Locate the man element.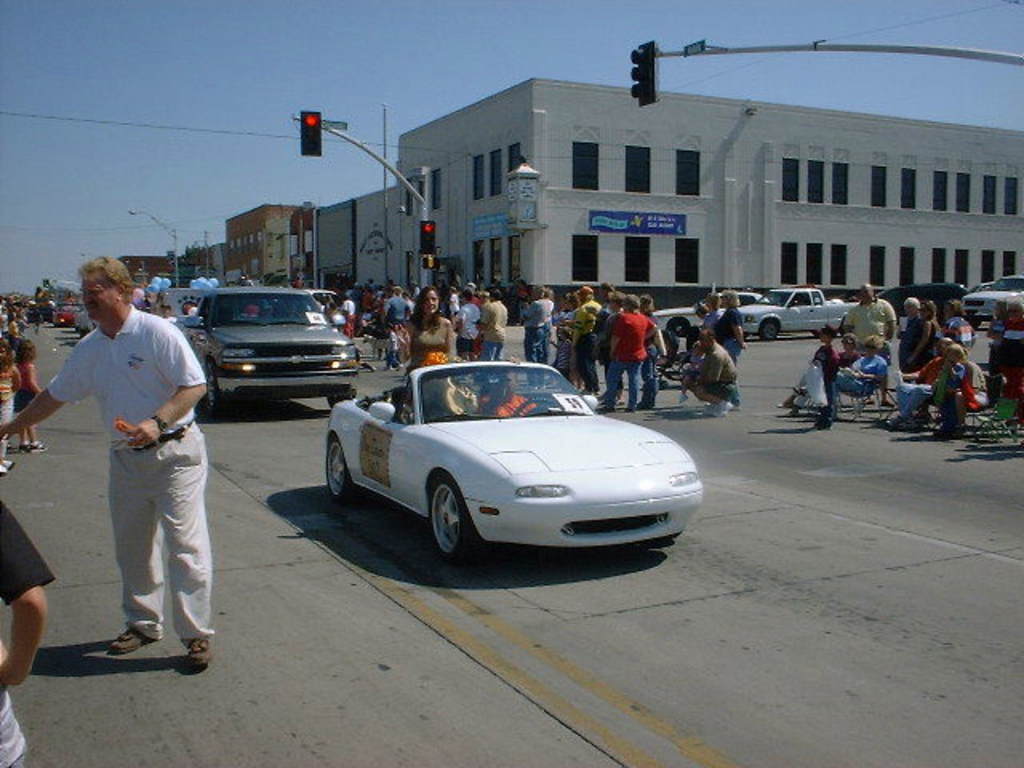
Element bbox: {"left": 846, "top": 285, "right": 896, "bottom": 405}.
